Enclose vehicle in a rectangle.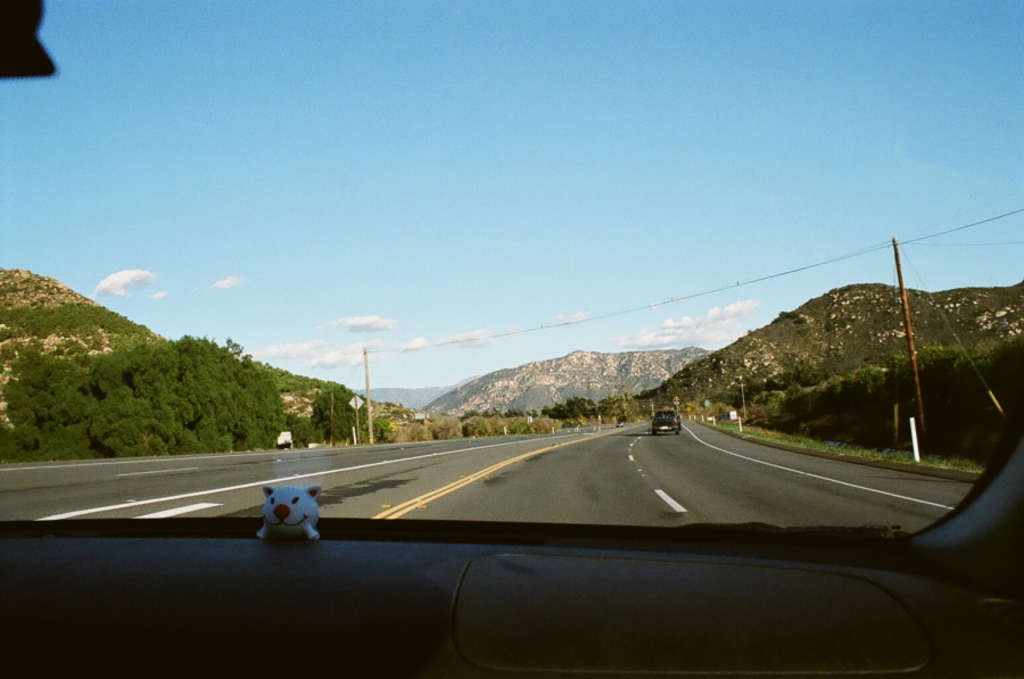
(0, 0, 1023, 678).
